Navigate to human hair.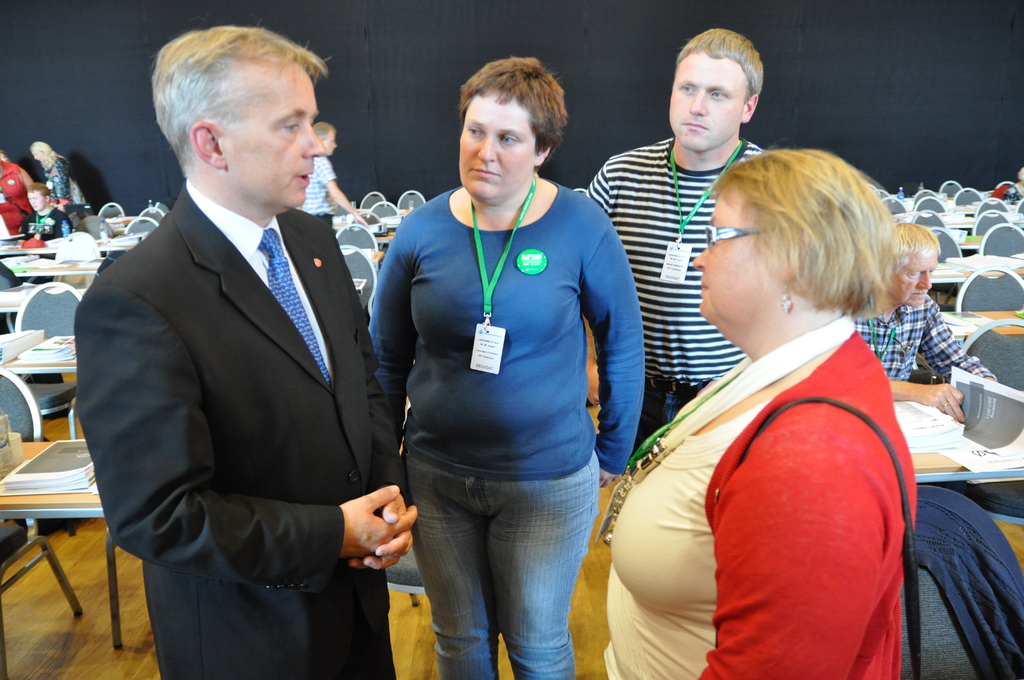
Navigation target: 1018 165 1023 183.
